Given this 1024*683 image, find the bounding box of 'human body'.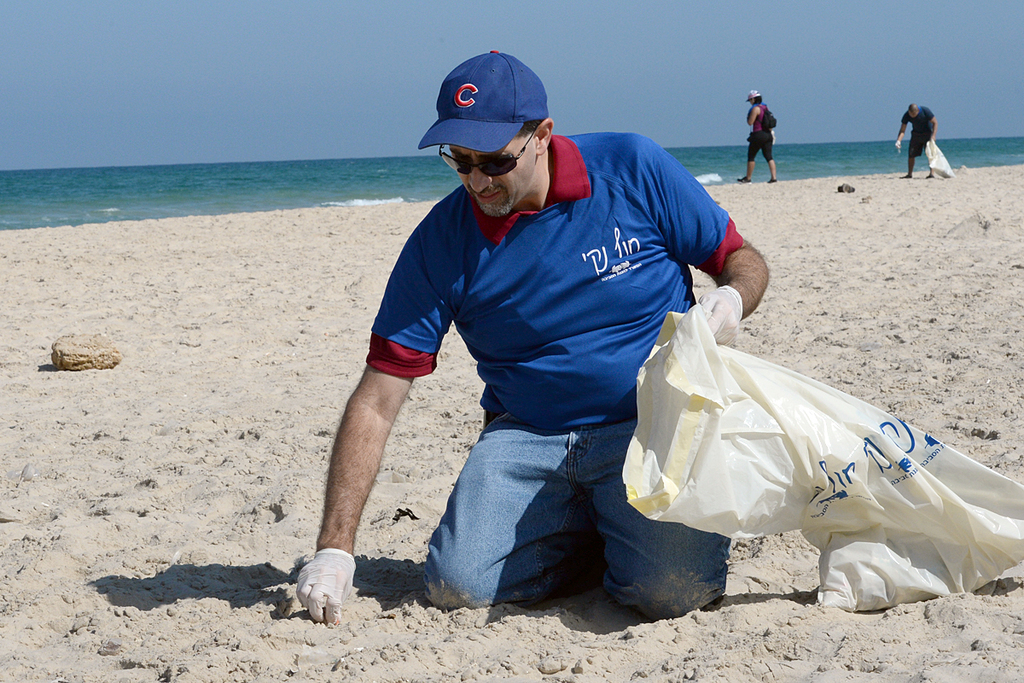
bbox(895, 106, 936, 178).
